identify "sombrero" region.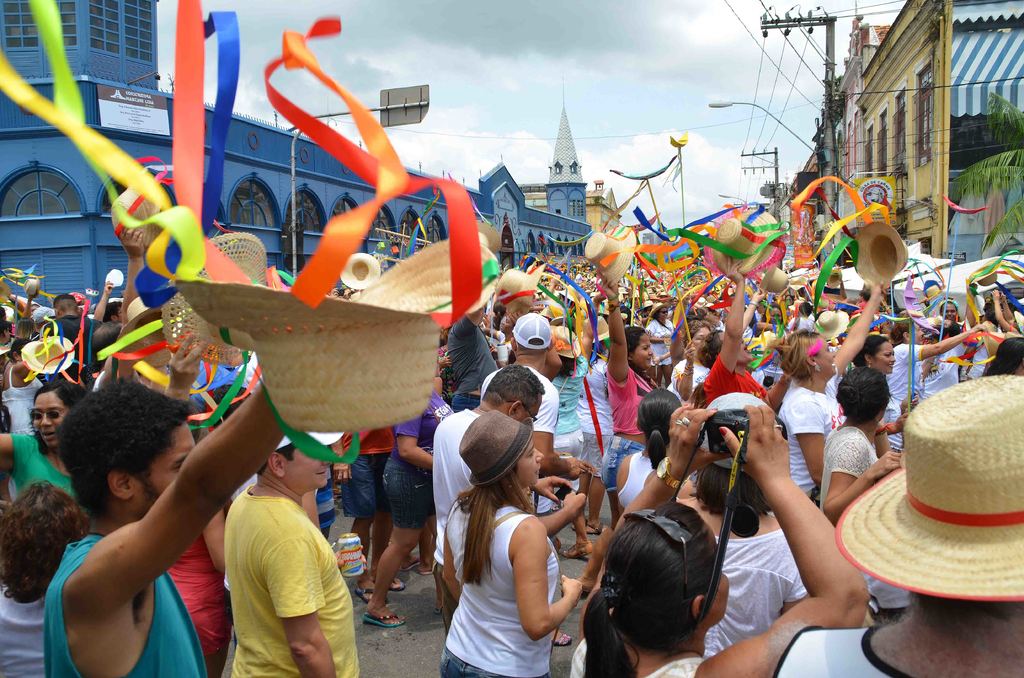
Region: l=584, t=224, r=635, b=291.
